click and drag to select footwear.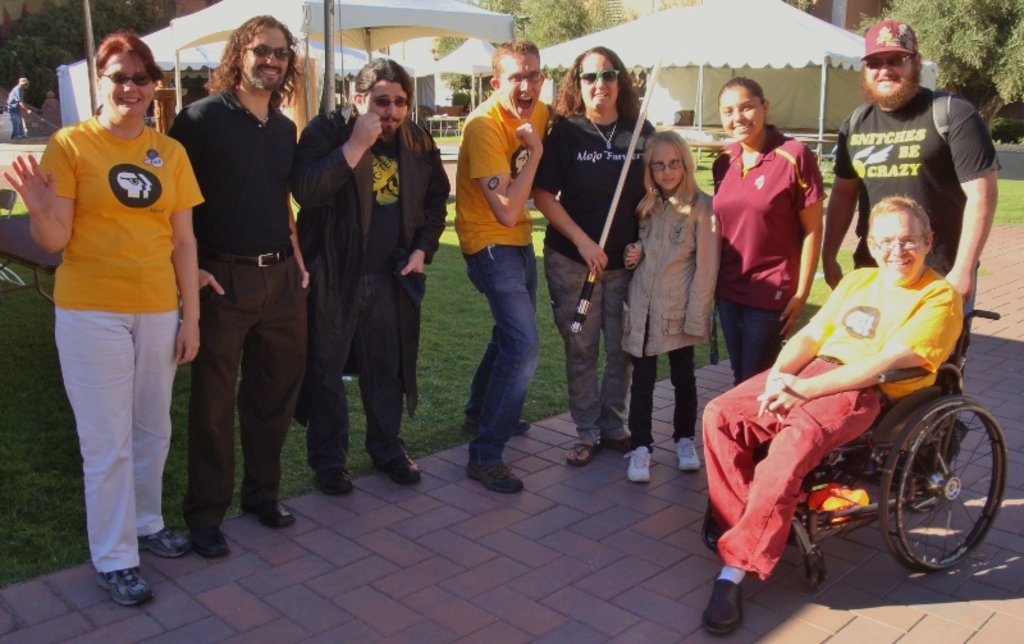
Selection: x1=466 y1=455 x2=522 y2=492.
